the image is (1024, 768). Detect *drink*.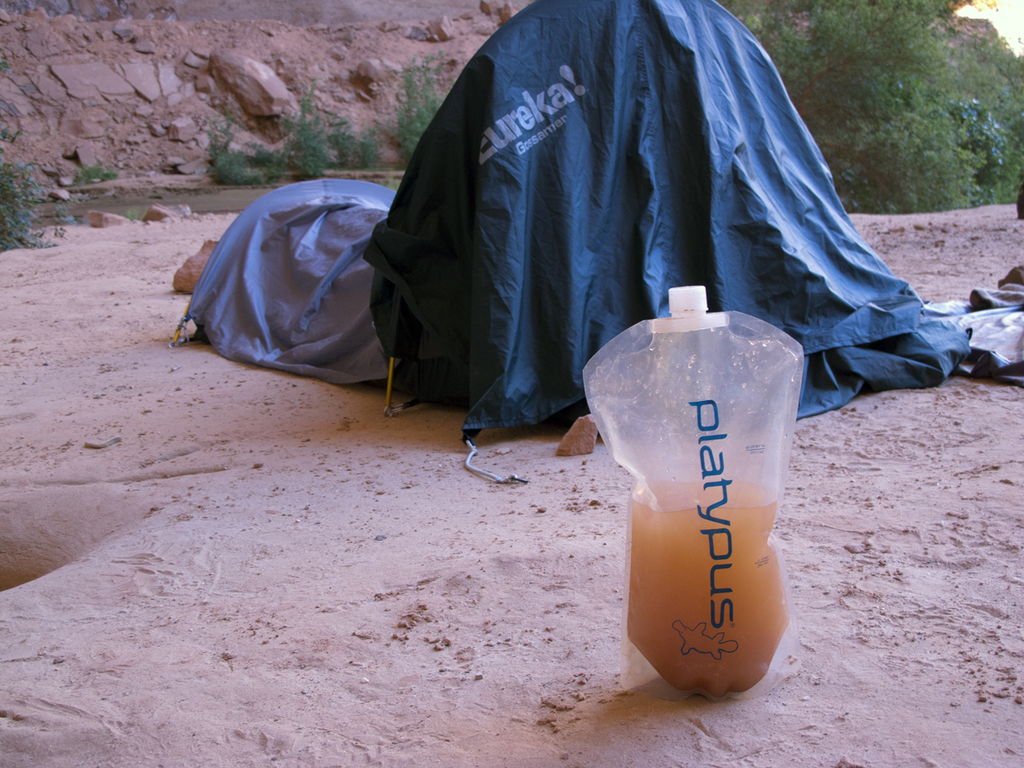
Detection: region(621, 484, 792, 707).
